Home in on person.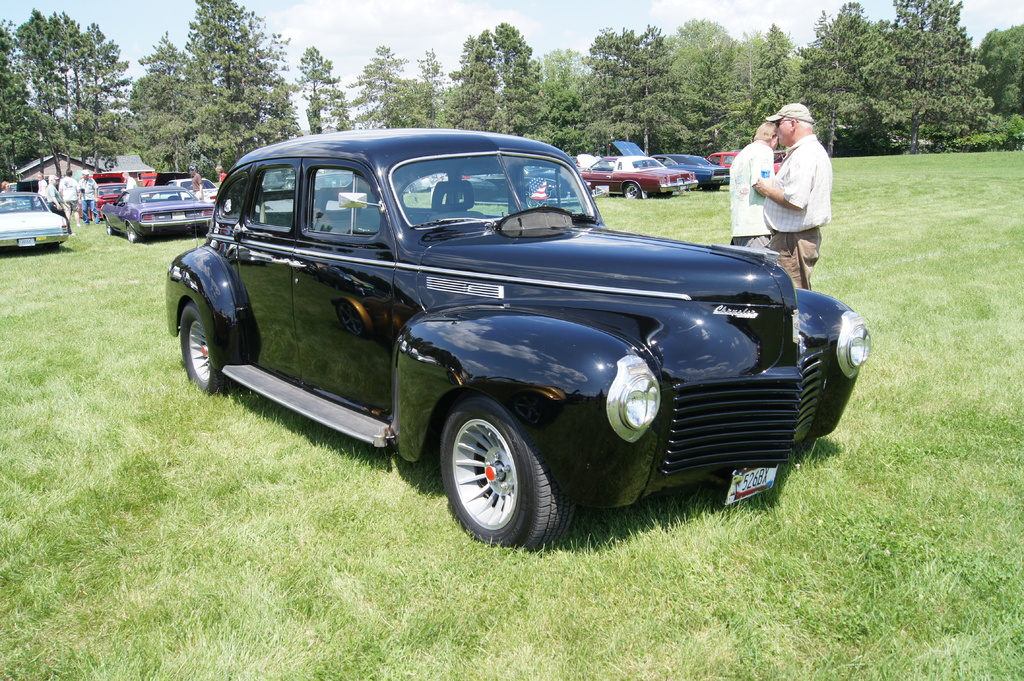
Homed in at (58,168,79,224).
